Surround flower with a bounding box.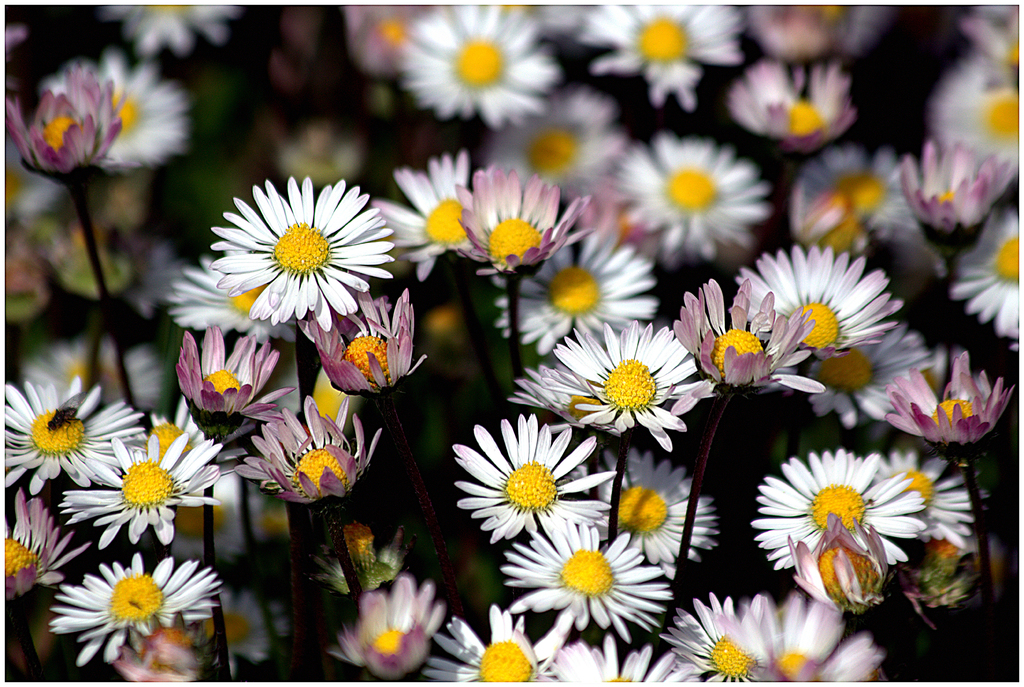
crop(900, 132, 1023, 266).
